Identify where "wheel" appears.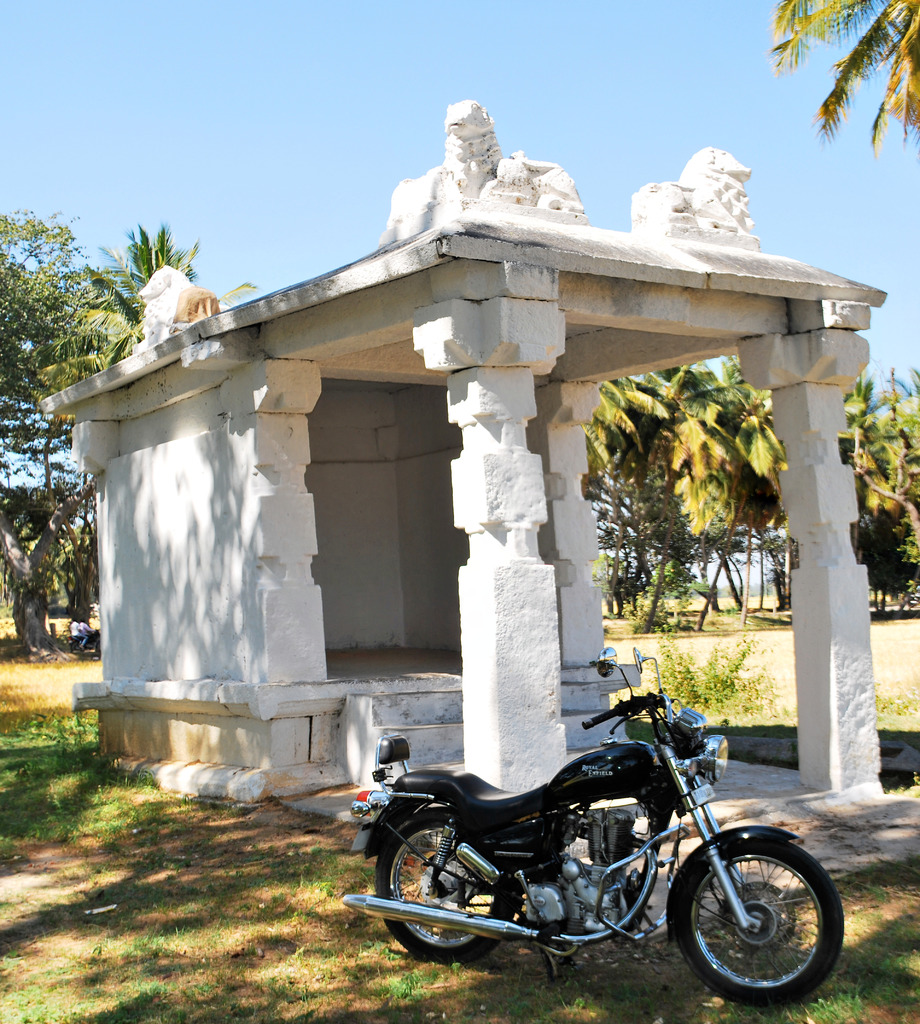
Appears at box(681, 820, 841, 994).
